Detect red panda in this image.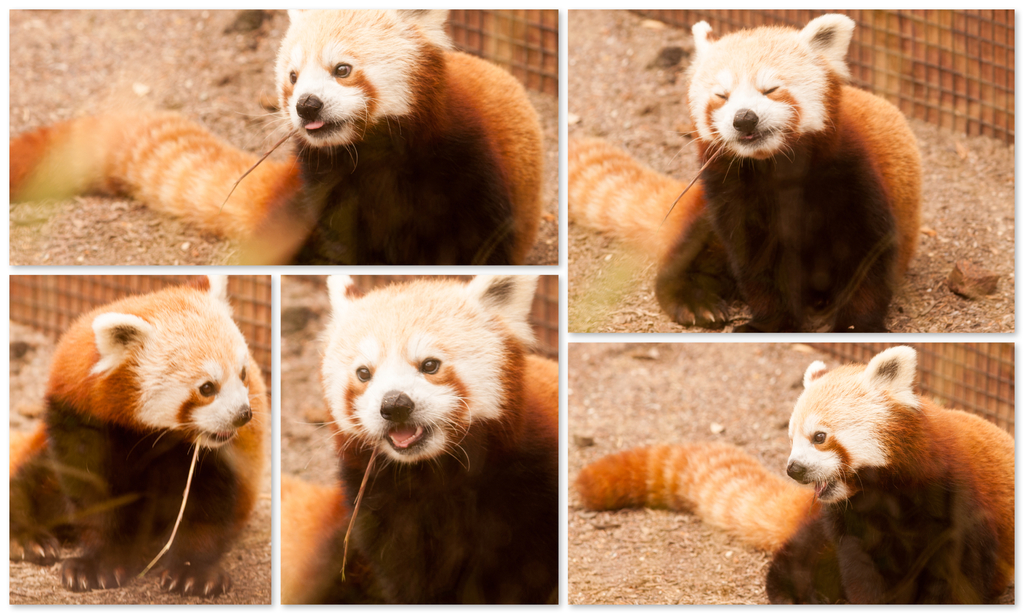
Detection: region(566, 11, 924, 329).
